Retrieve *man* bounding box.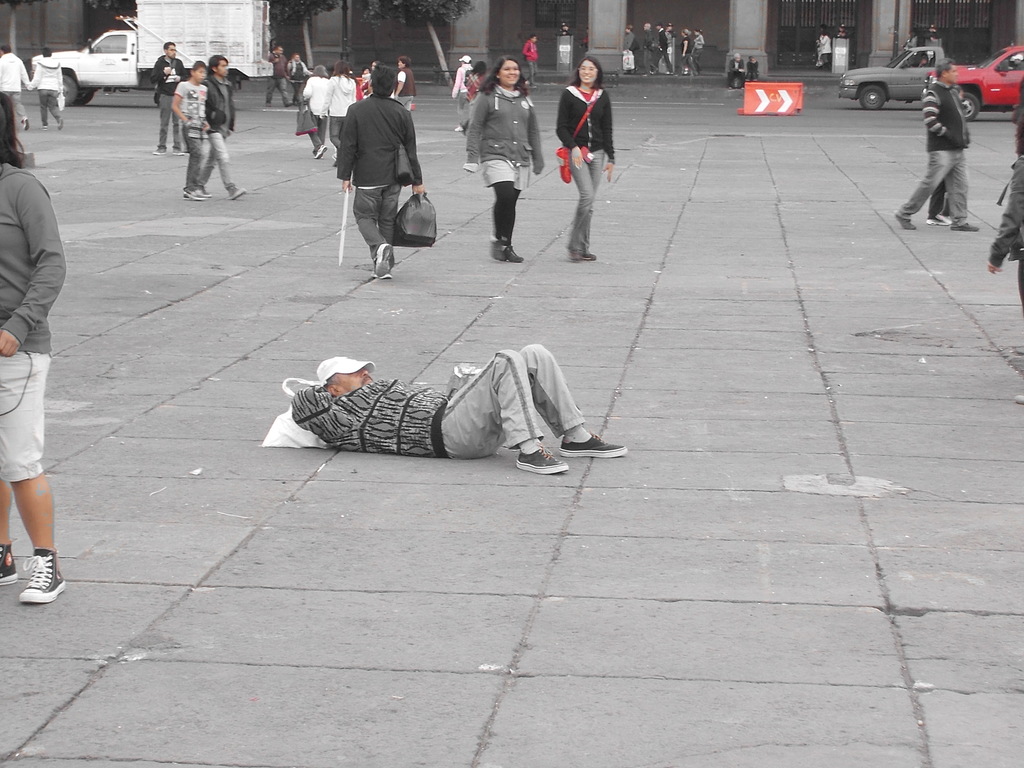
Bounding box: <bbox>259, 40, 293, 106</bbox>.
